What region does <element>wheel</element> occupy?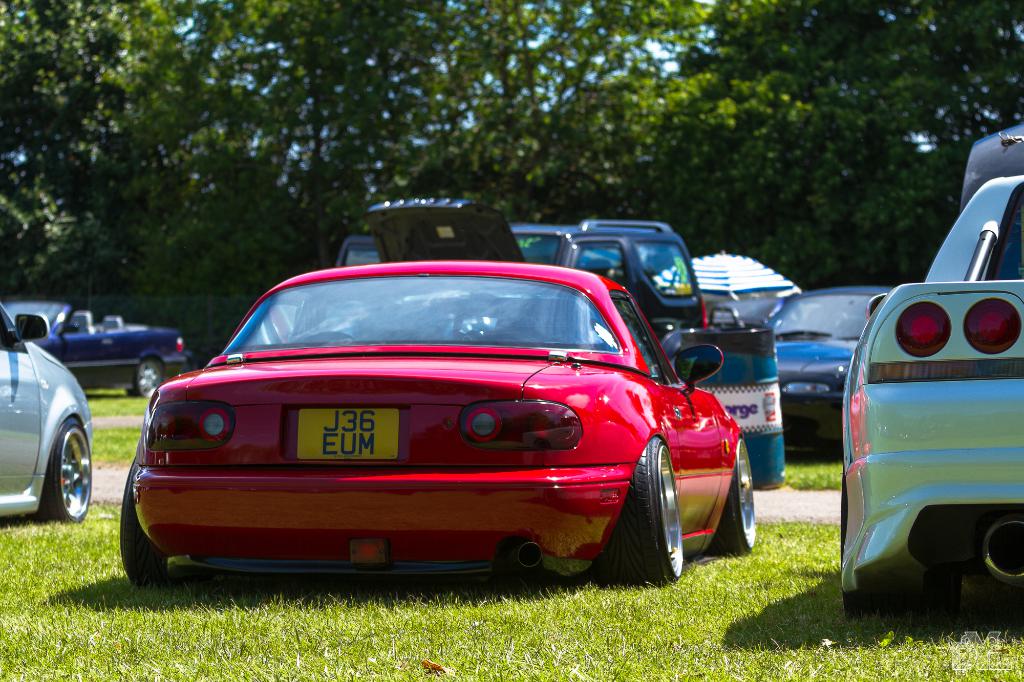
l=616, t=434, r=683, b=584.
